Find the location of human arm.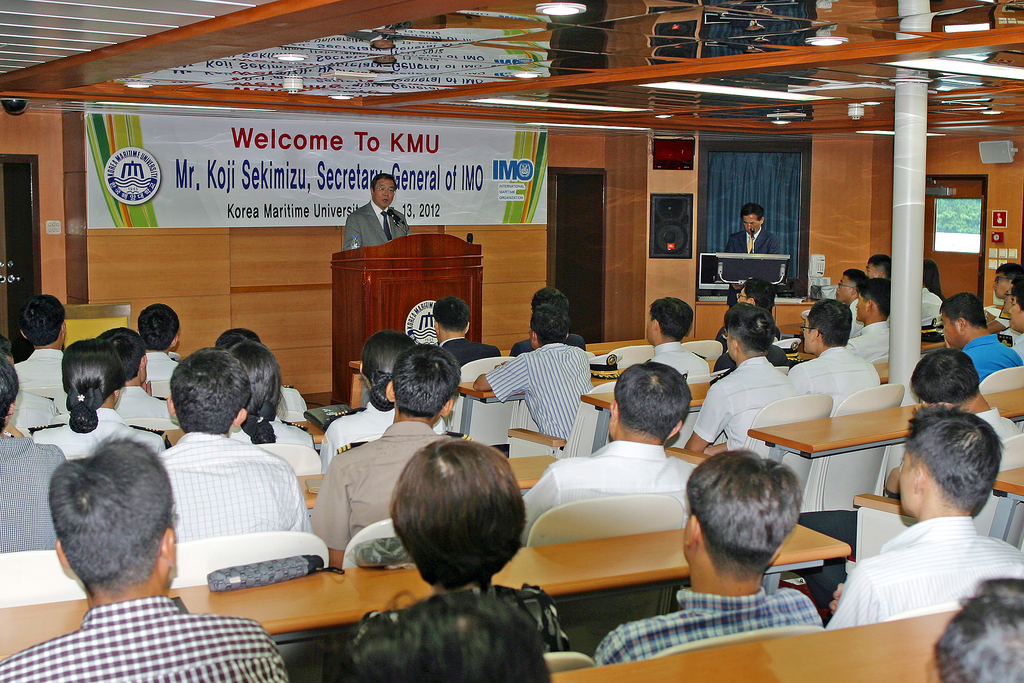
Location: bbox(684, 378, 734, 451).
